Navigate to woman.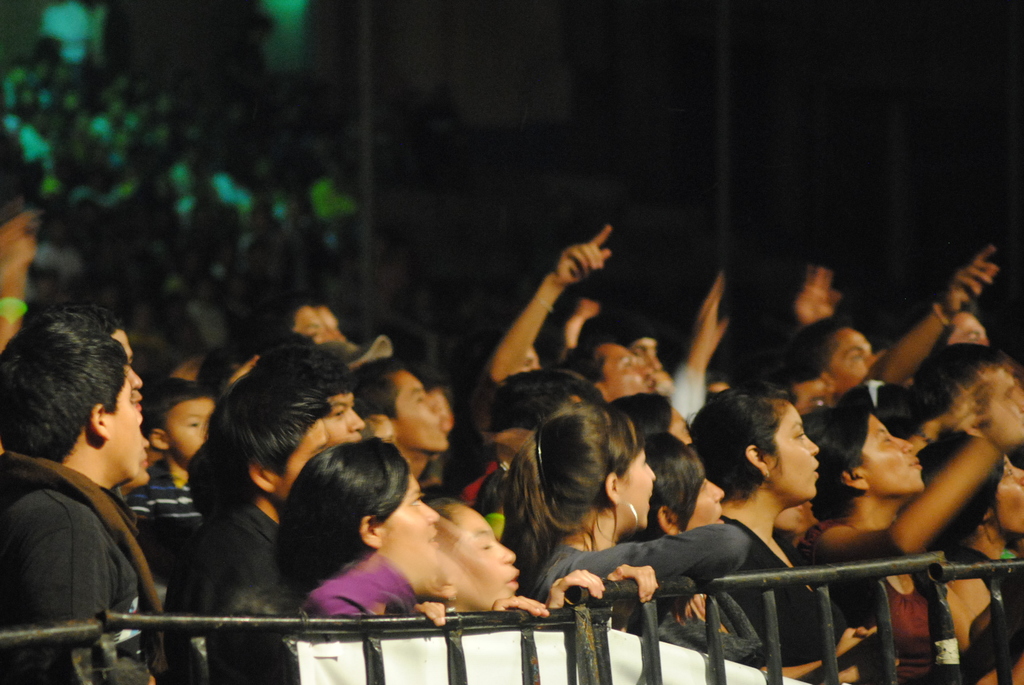
Navigation target: <region>501, 402, 750, 634</region>.
